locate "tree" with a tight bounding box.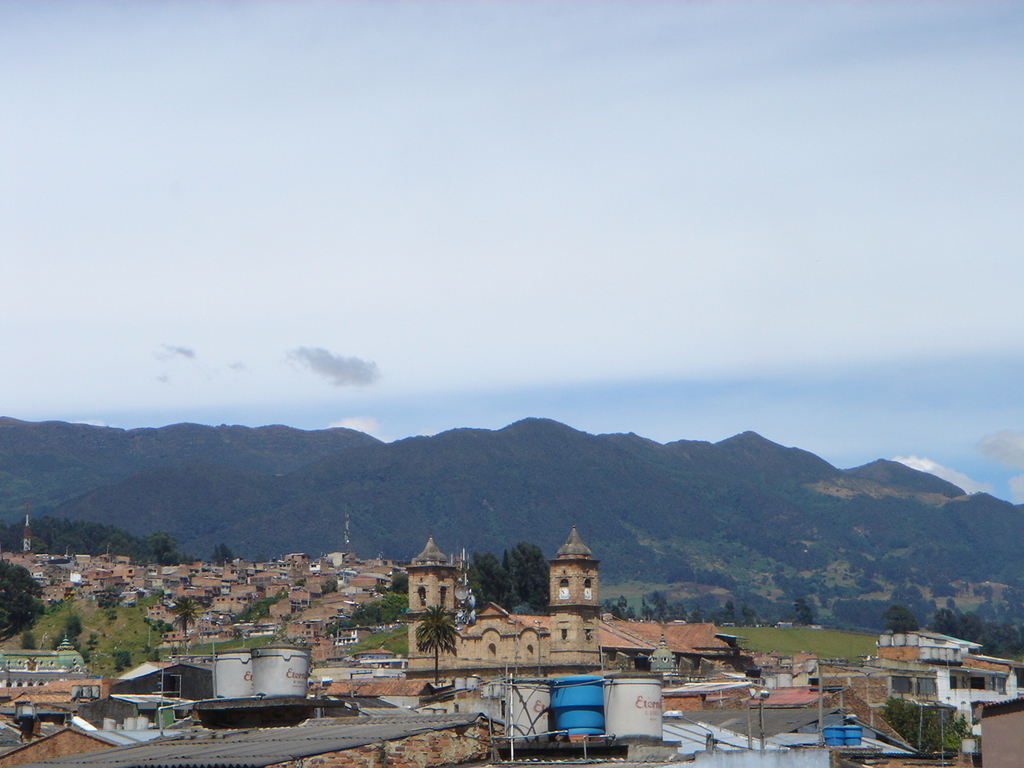
<region>721, 602, 743, 619</region>.
